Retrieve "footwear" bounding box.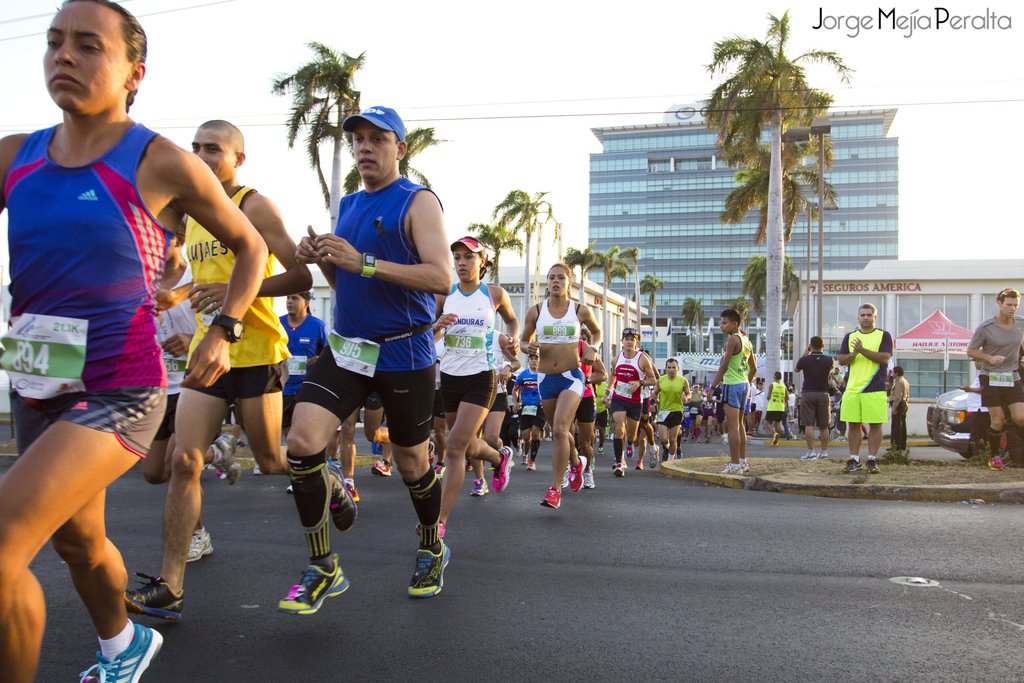
Bounding box: rect(584, 468, 593, 488).
